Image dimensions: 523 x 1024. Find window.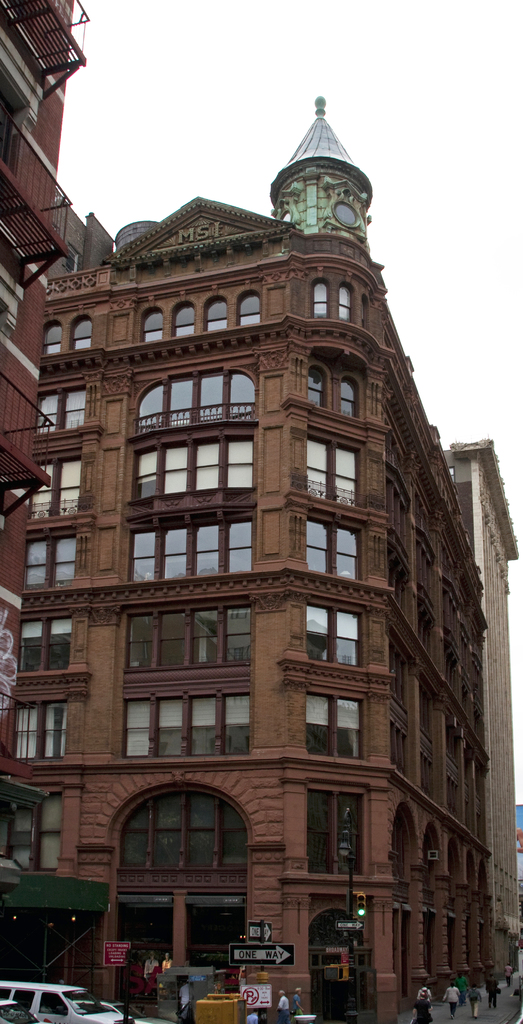
{"x1": 19, "y1": 538, "x2": 77, "y2": 590}.
